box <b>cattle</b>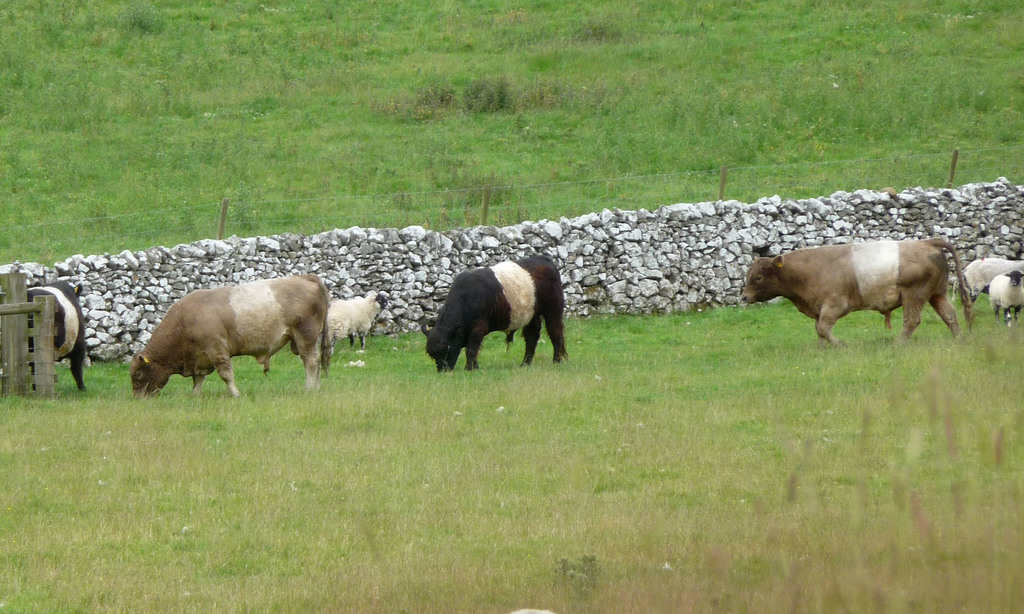
select_region(323, 291, 388, 352)
